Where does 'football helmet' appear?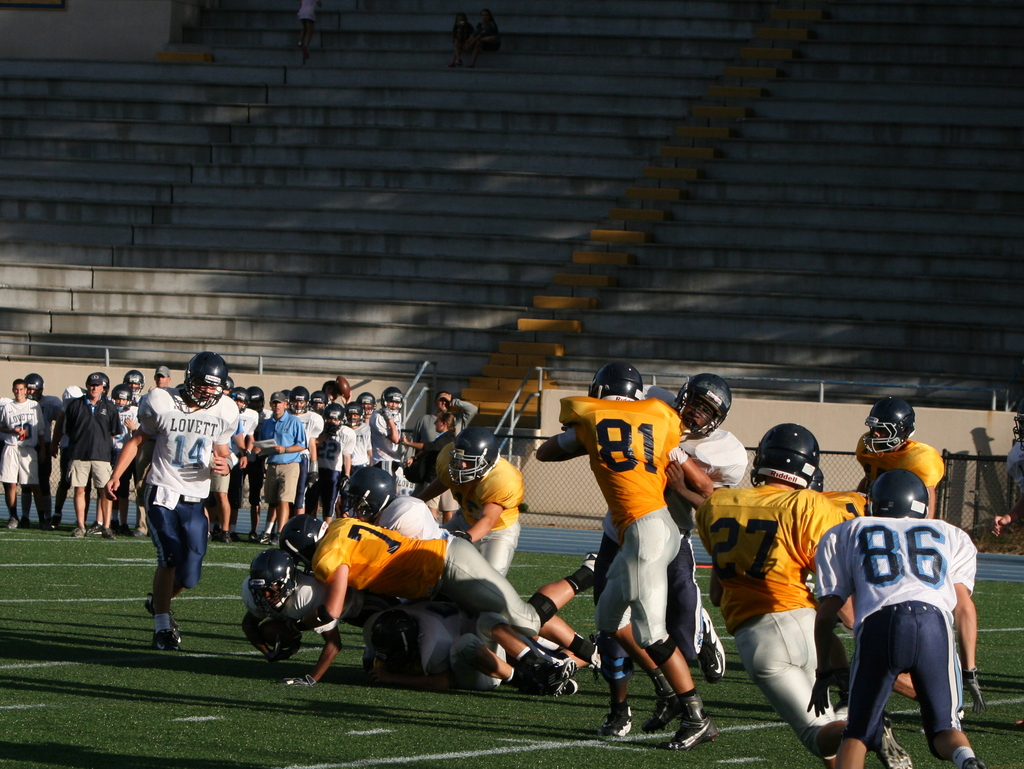
Appears at box=[24, 374, 42, 400].
